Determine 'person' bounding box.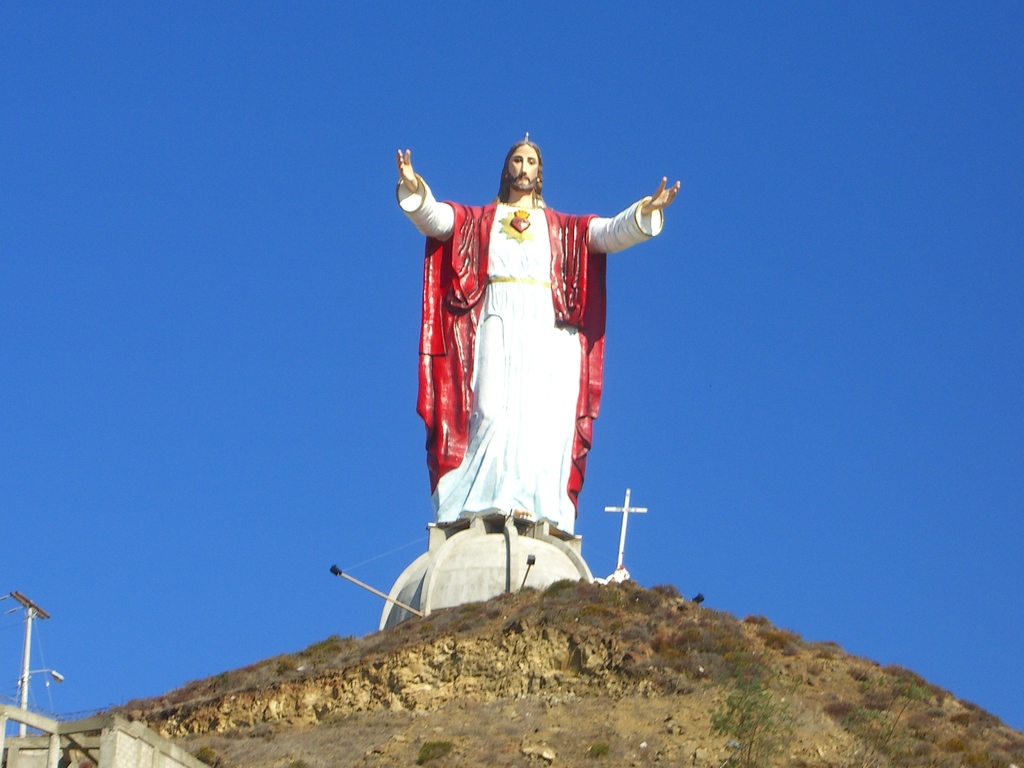
Determined: locate(398, 97, 654, 595).
